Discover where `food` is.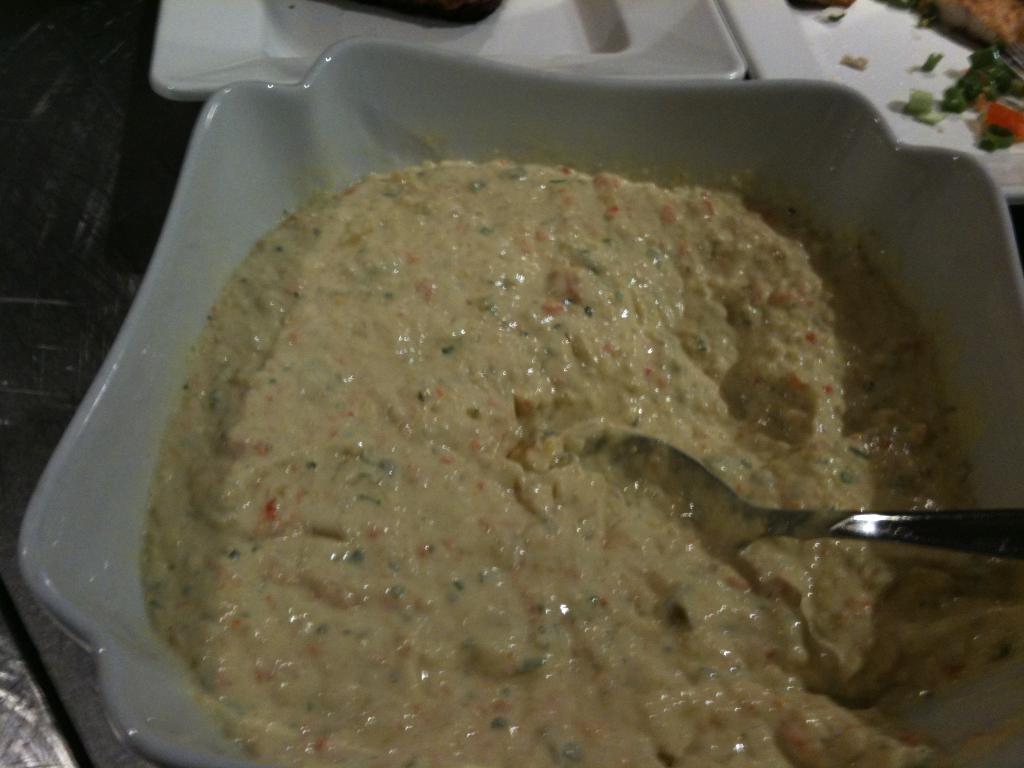
Discovered at rect(141, 164, 1023, 767).
